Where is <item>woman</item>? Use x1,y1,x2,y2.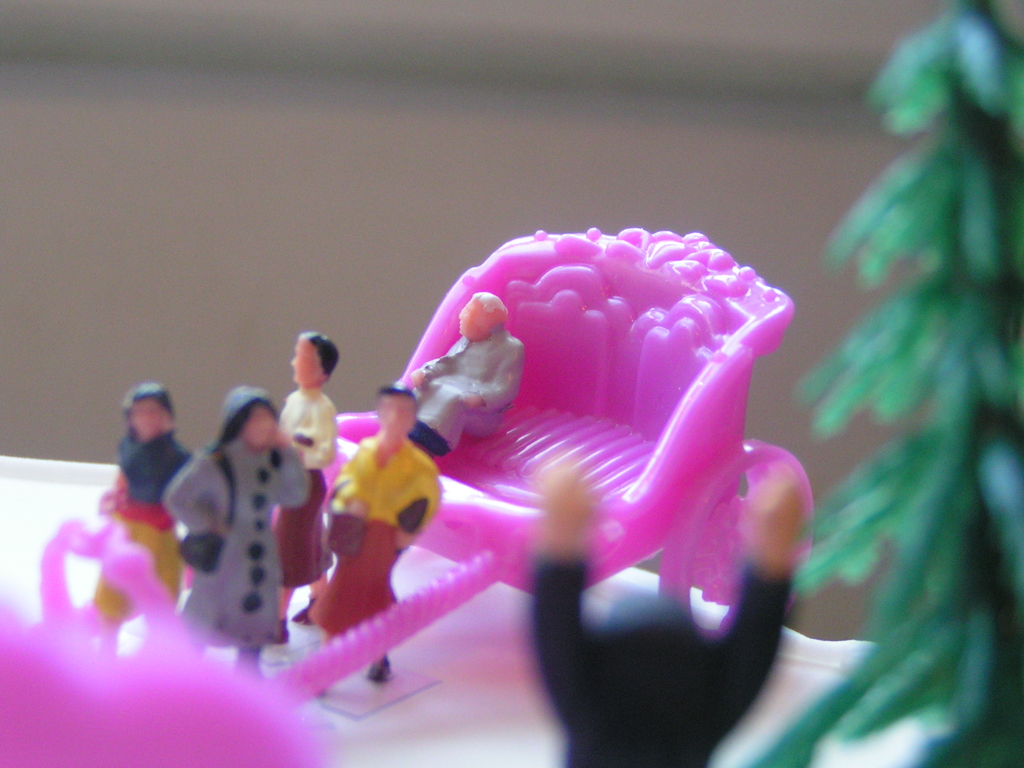
90,380,195,664.
